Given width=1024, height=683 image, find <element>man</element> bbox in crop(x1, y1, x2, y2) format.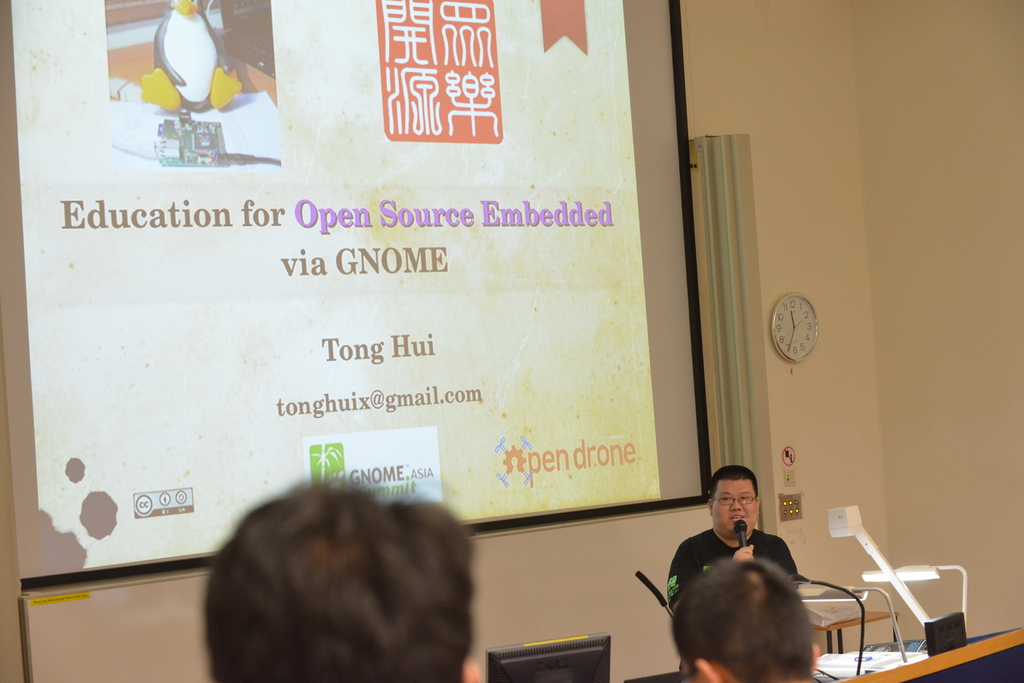
crop(660, 463, 803, 679).
